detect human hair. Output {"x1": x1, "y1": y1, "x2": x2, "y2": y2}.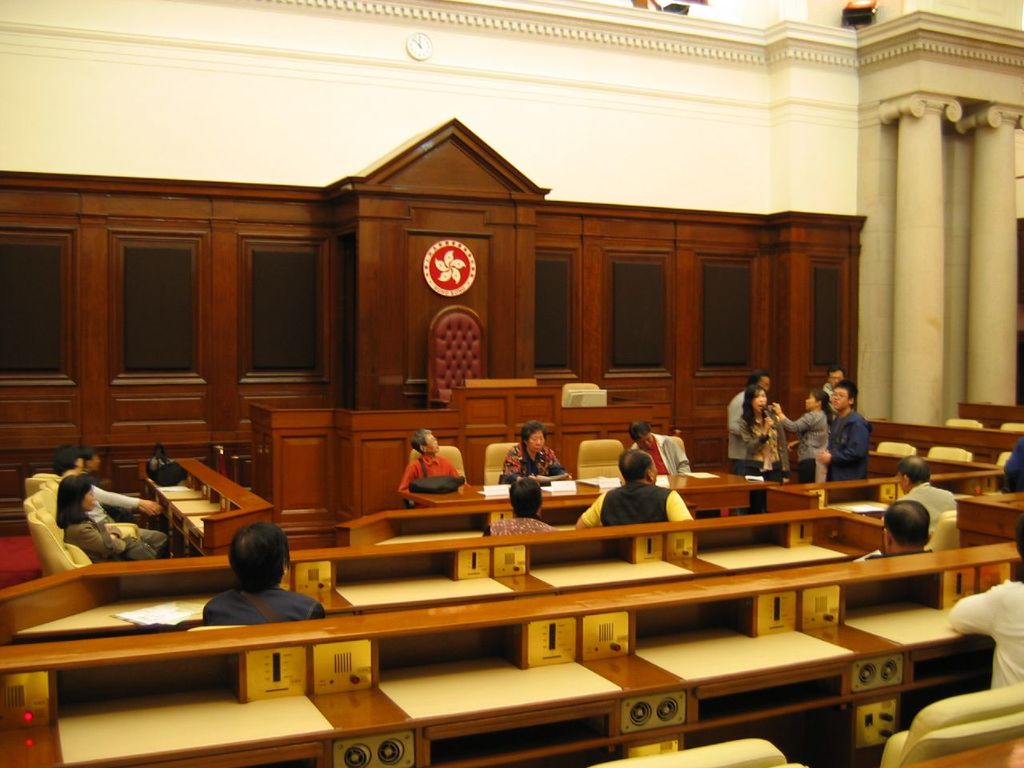
{"x1": 749, "y1": 366, "x2": 771, "y2": 386}.
